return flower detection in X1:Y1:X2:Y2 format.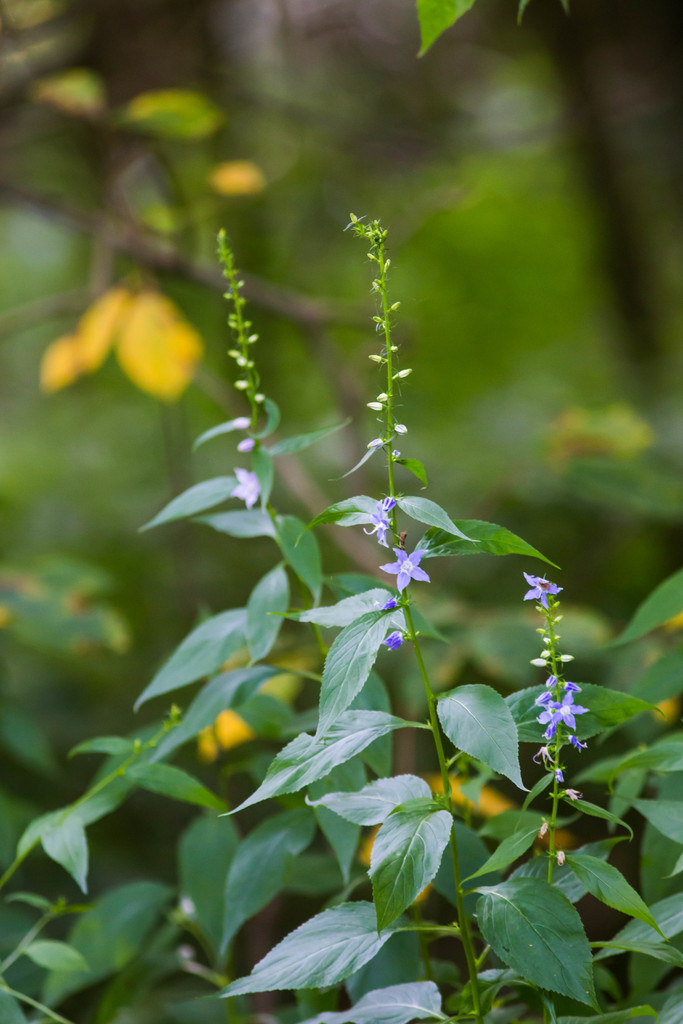
520:572:566:605.
